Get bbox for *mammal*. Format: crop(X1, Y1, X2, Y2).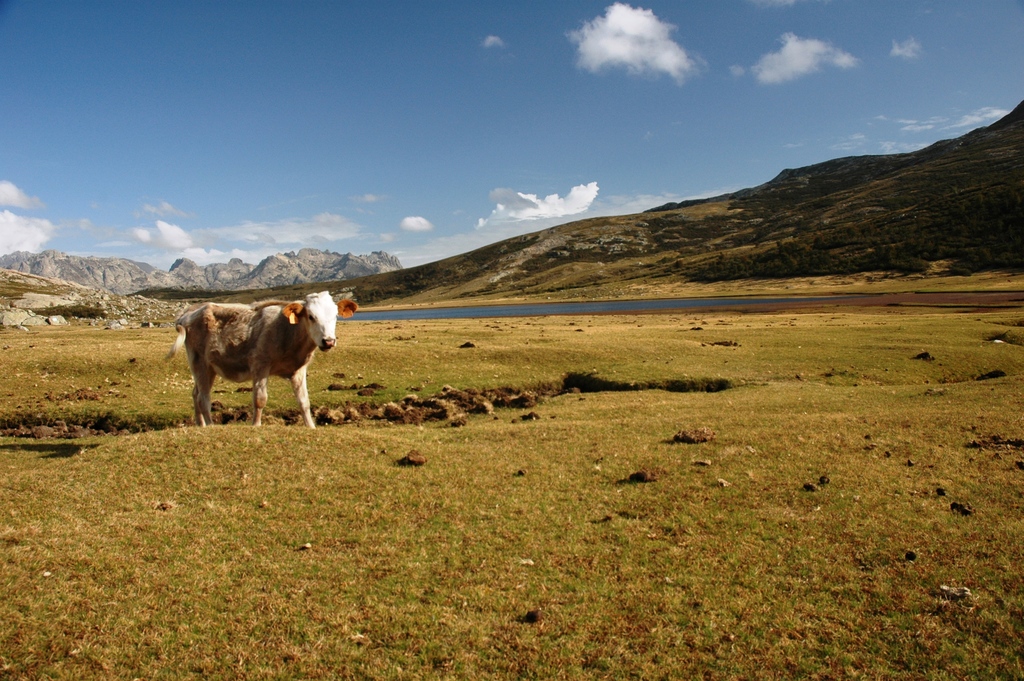
crop(150, 308, 340, 421).
